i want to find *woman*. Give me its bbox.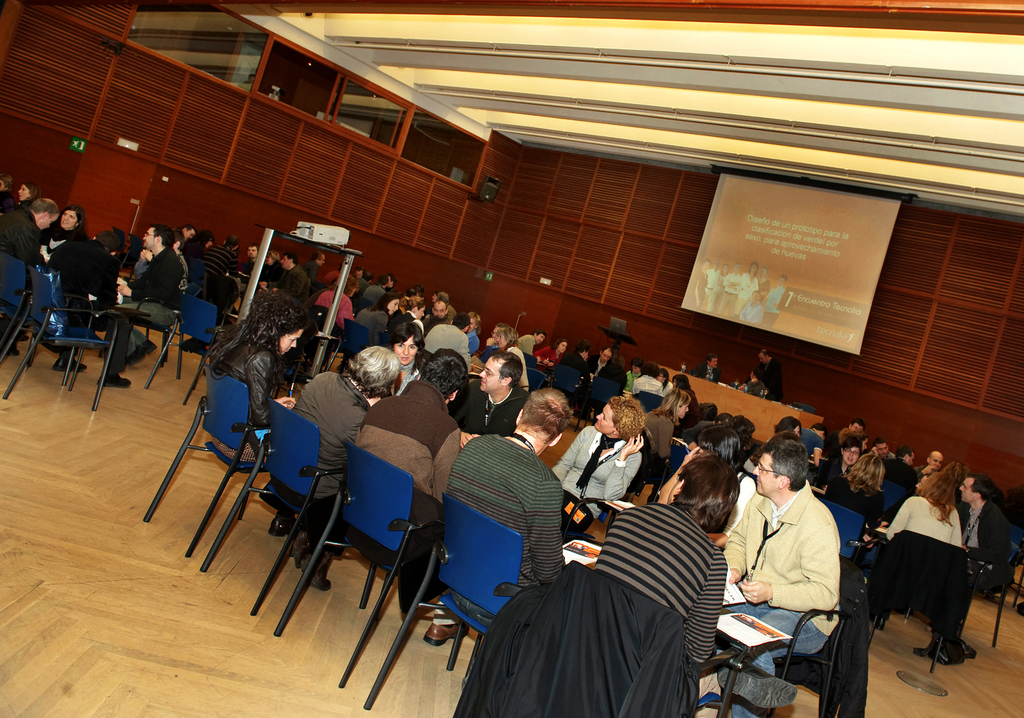
(13, 184, 41, 202).
